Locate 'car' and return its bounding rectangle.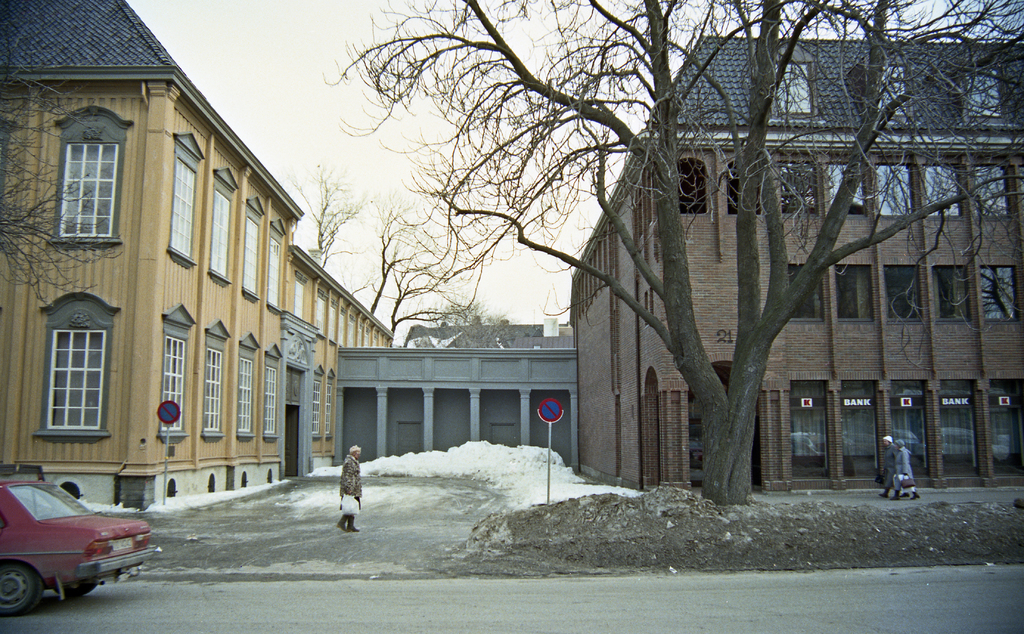
(x1=0, y1=478, x2=161, y2=616).
